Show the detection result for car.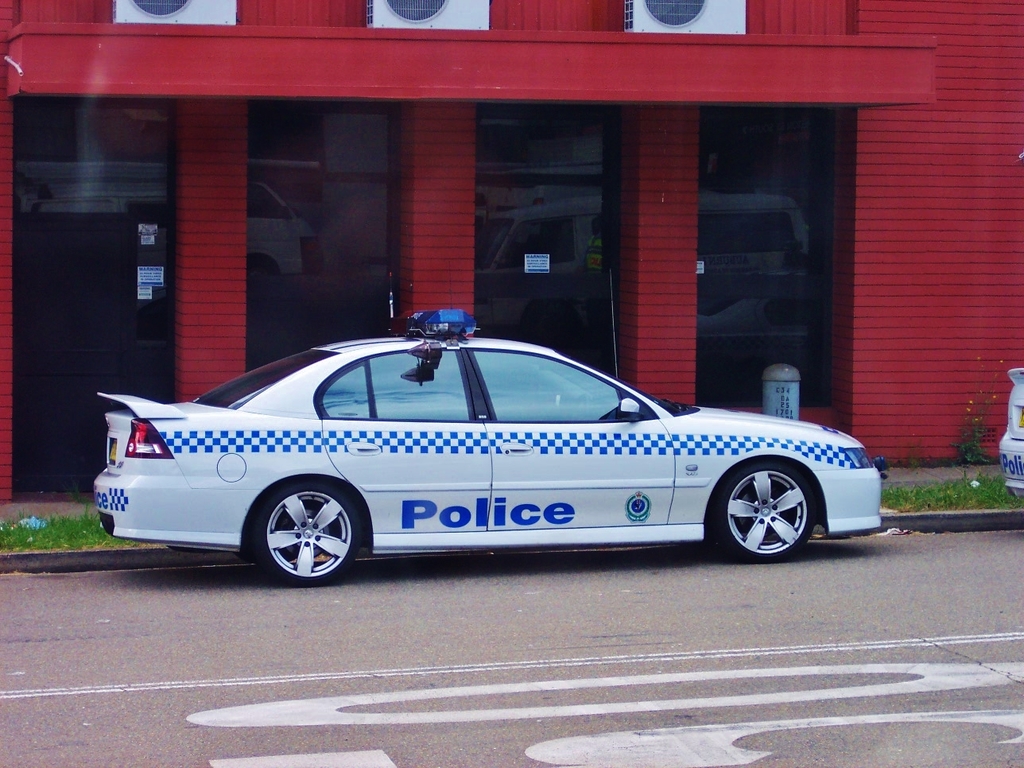
995:371:1023:506.
